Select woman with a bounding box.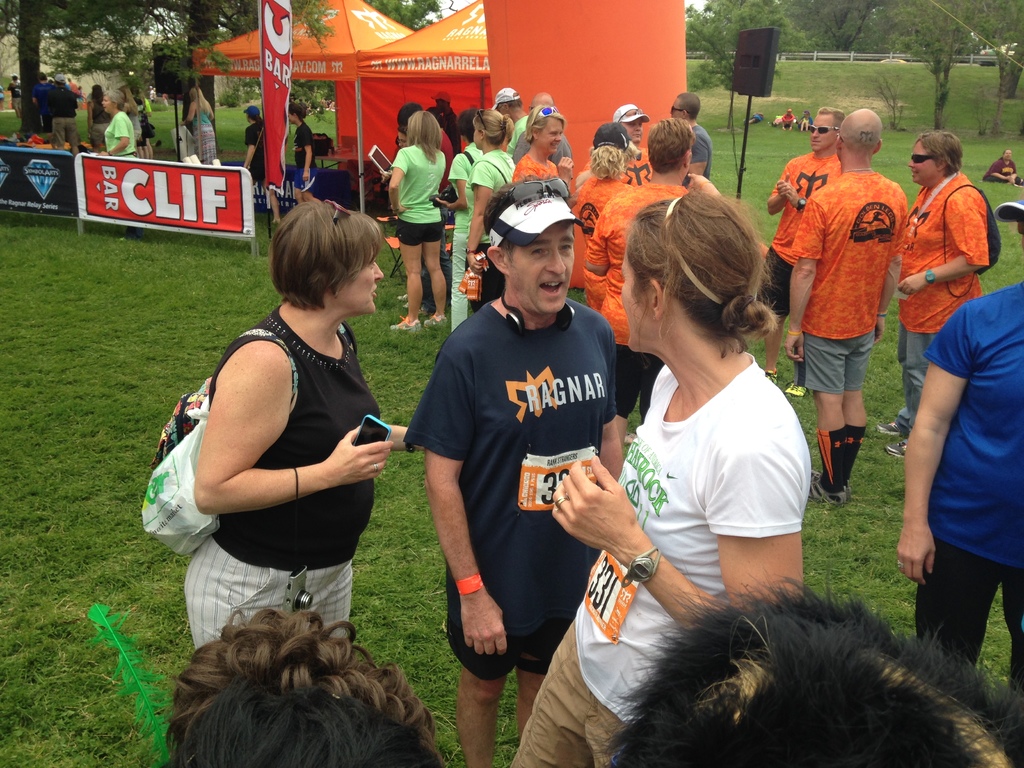
crop(431, 105, 482, 330).
